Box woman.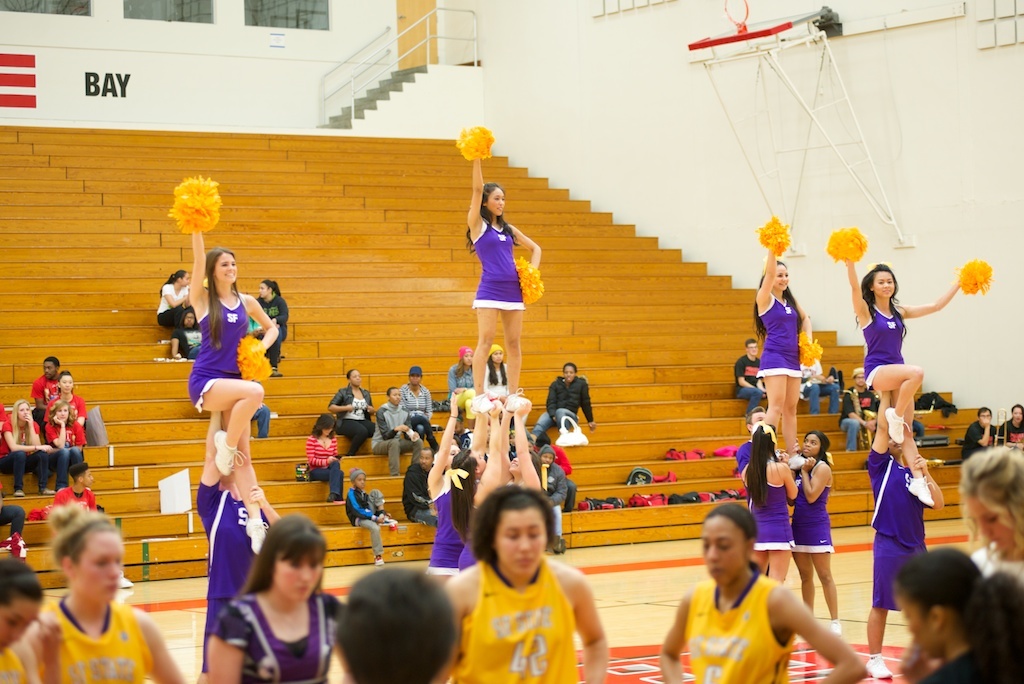
locate(154, 274, 187, 331).
